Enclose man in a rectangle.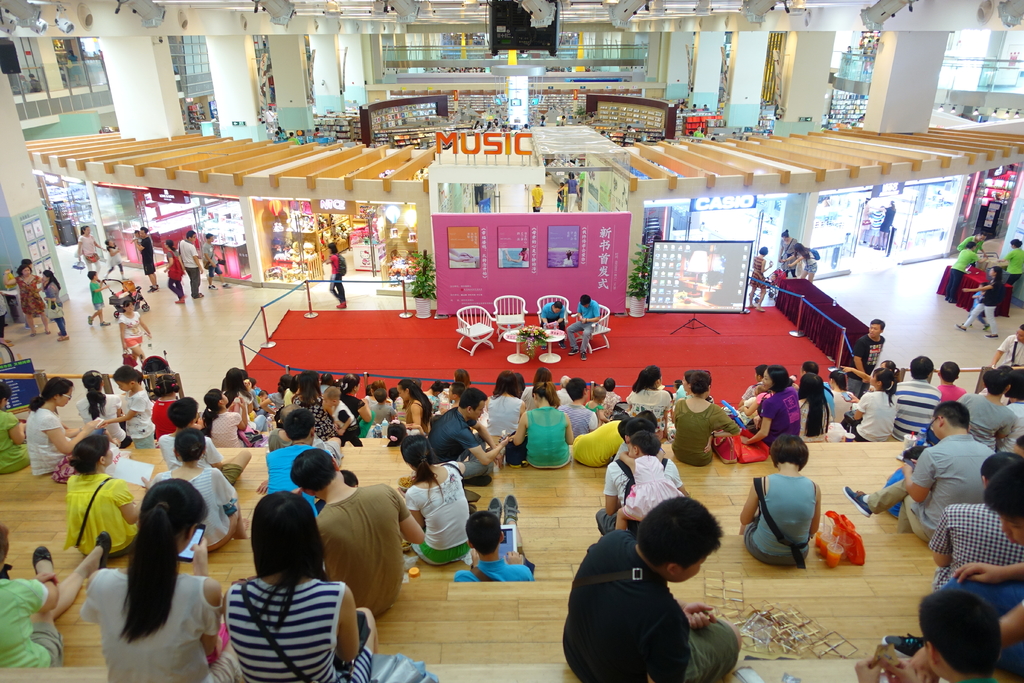
bbox=[564, 293, 601, 361].
